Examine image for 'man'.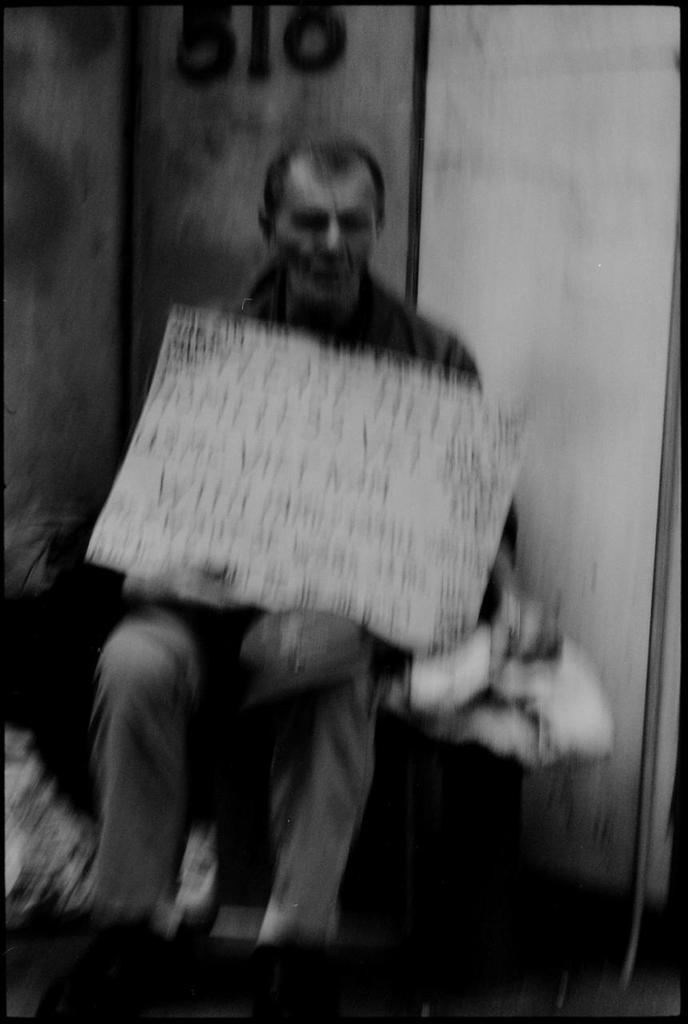
Examination result: (82, 140, 607, 1003).
